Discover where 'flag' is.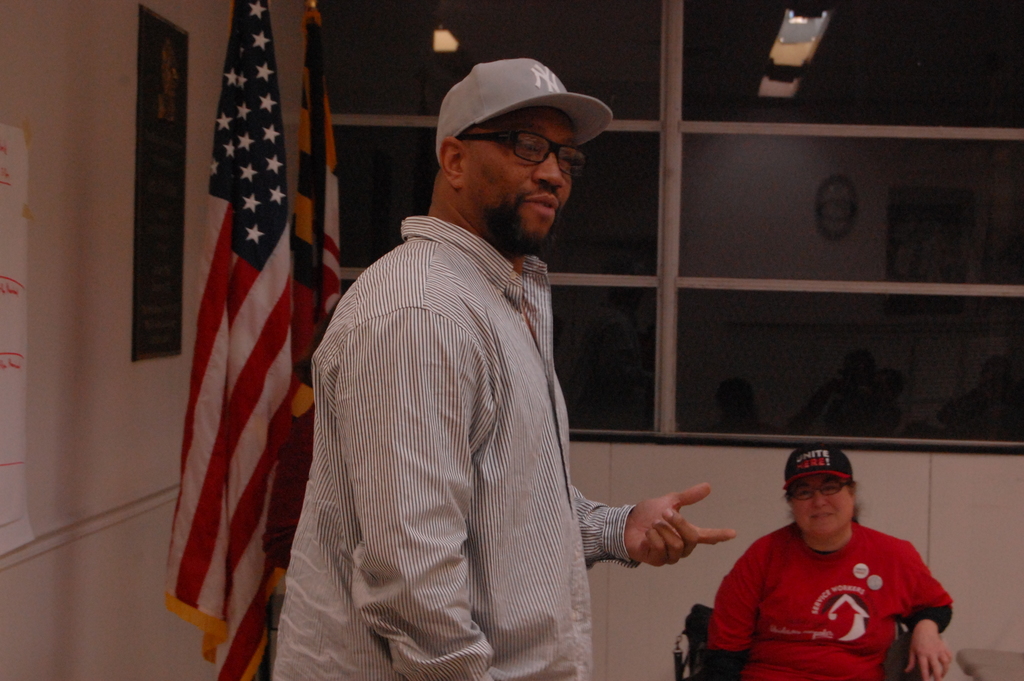
Discovered at l=305, t=7, r=346, b=359.
